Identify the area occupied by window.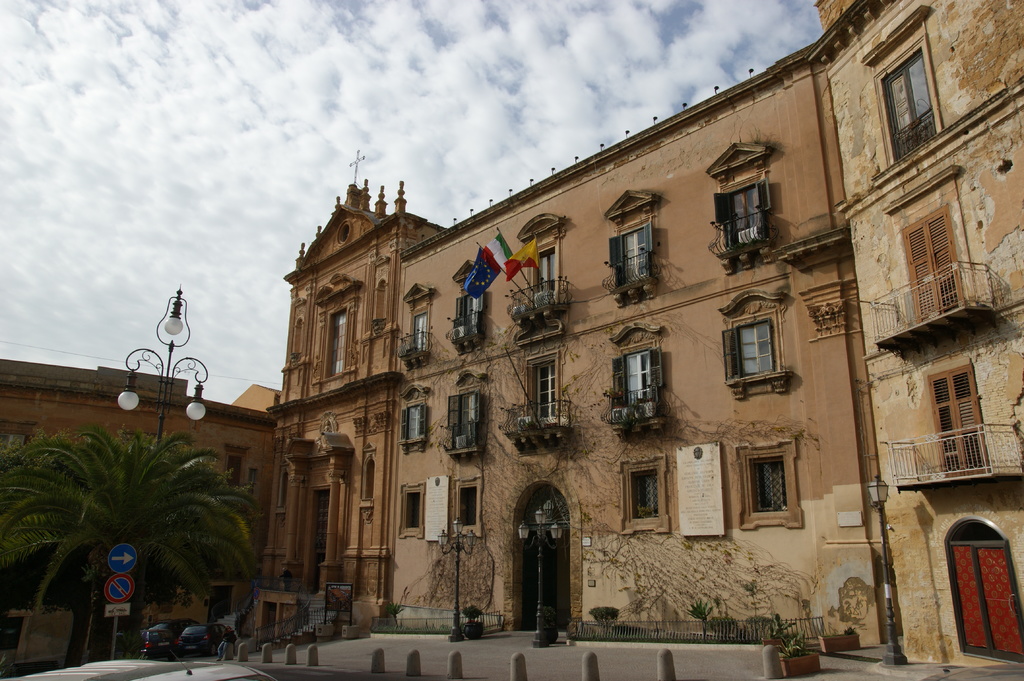
Area: (927,371,989,471).
